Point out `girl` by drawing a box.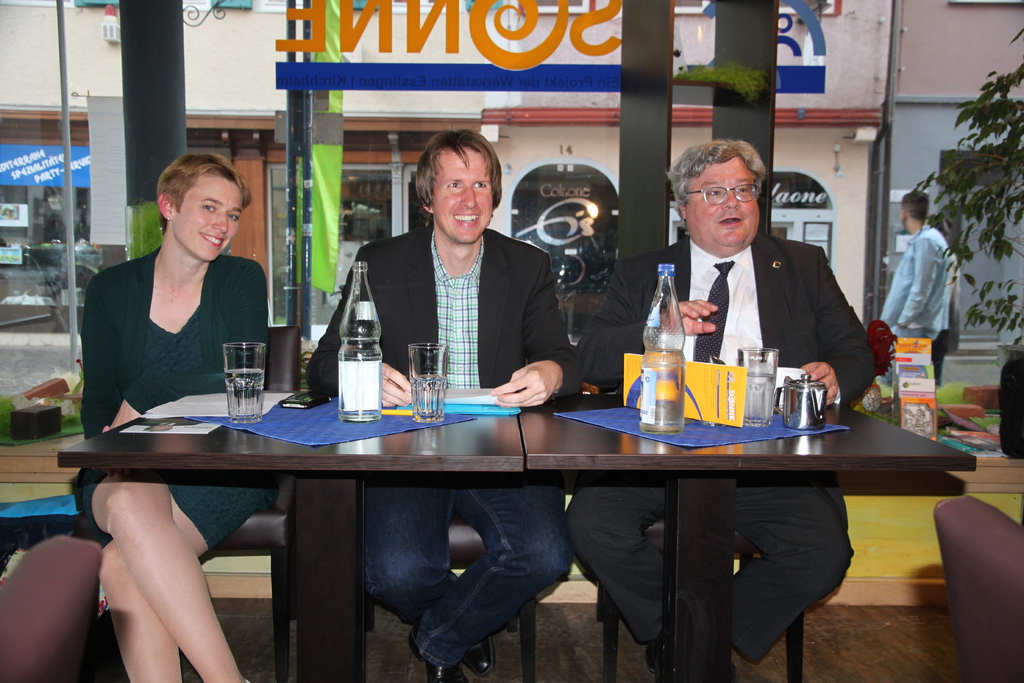
[65, 151, 280, 682].
